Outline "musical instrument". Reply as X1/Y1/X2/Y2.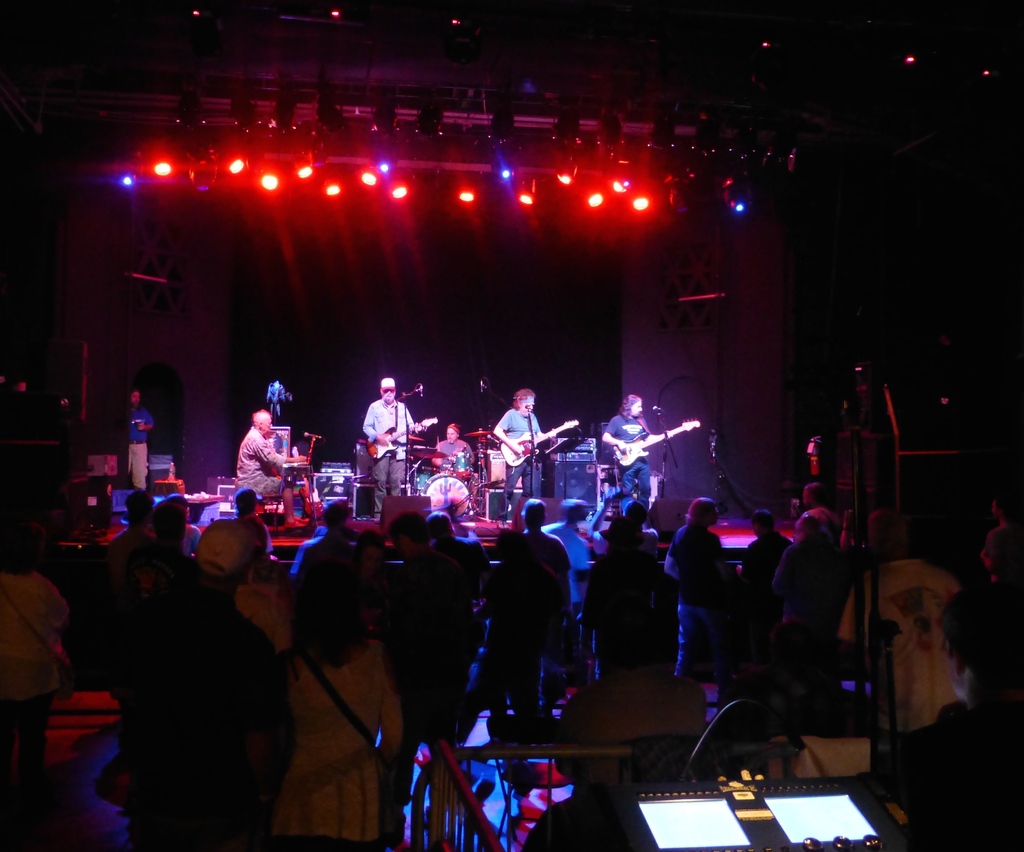
500/417/579/471.
